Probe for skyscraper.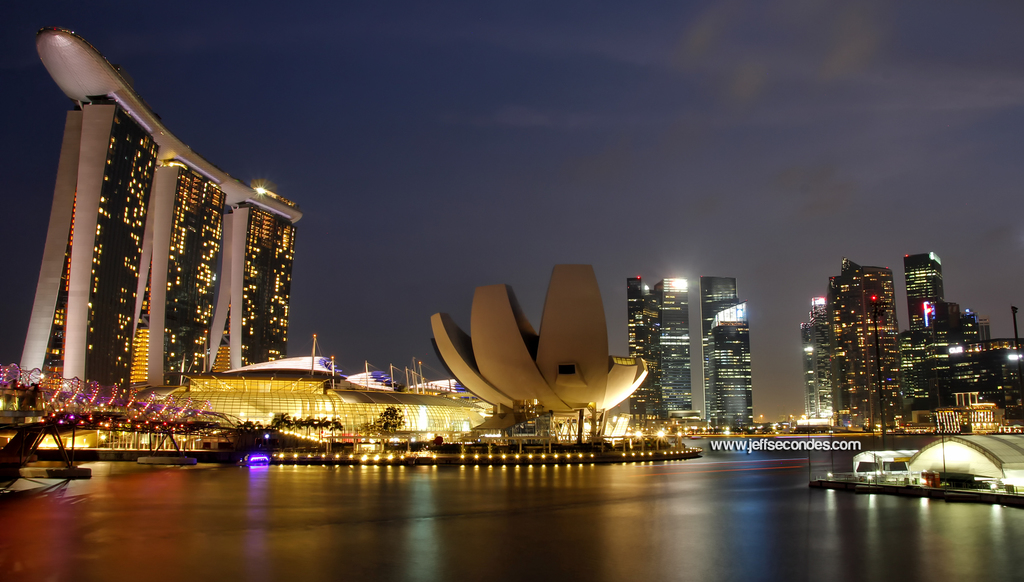
Probe result: locate(702, 270, 748, 433).
